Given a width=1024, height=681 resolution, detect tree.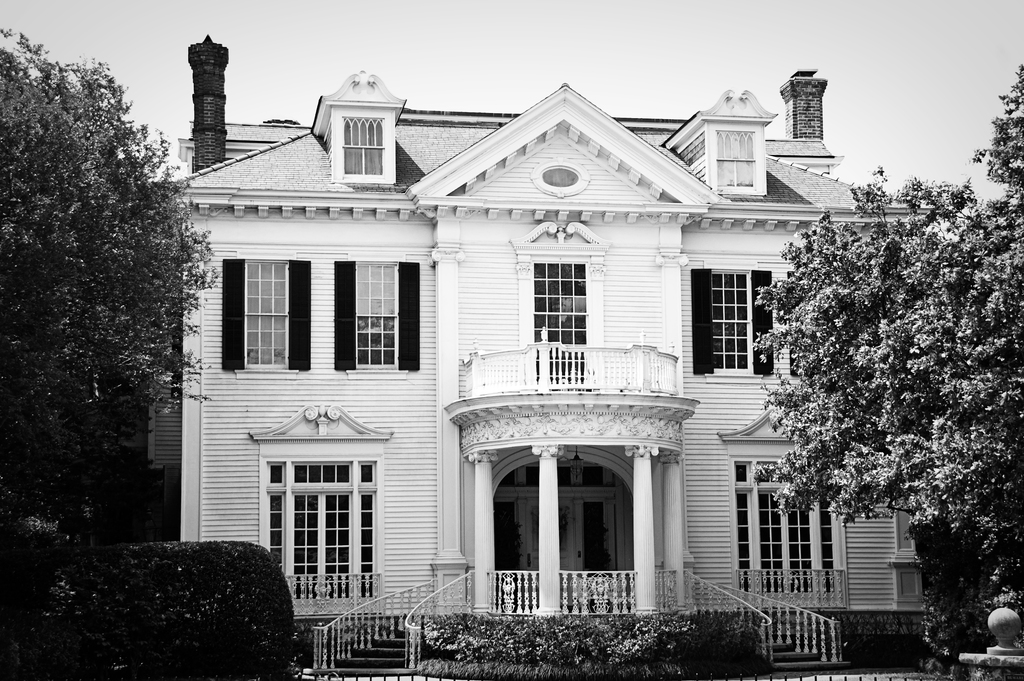
(left=755, top=145, right=1005, bottom=610).
